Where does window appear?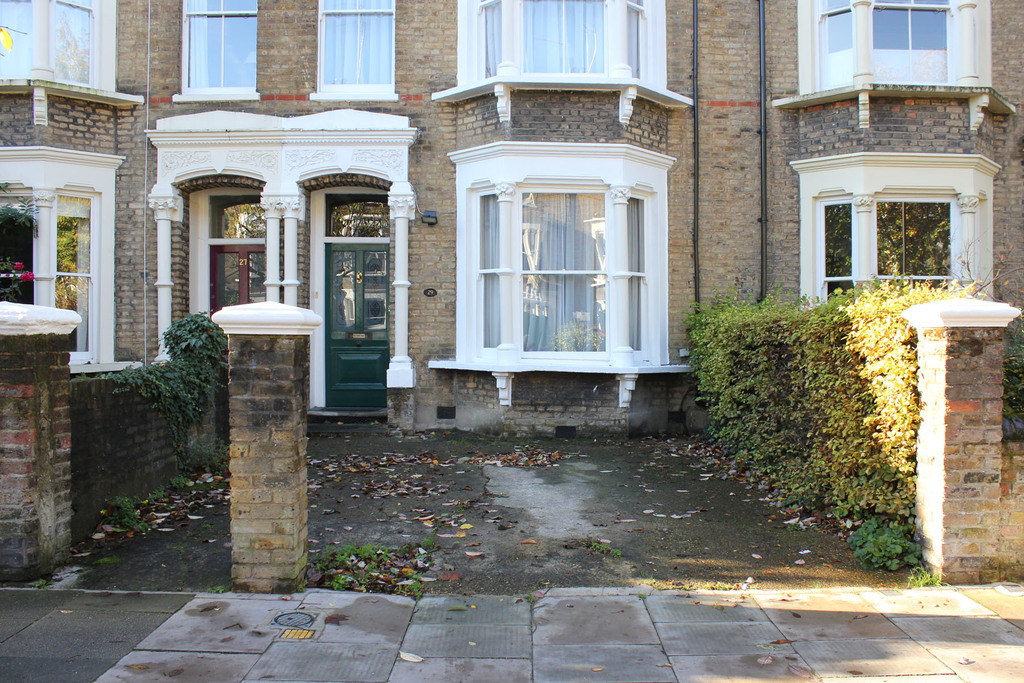
Appears at 317 0 401 100.
